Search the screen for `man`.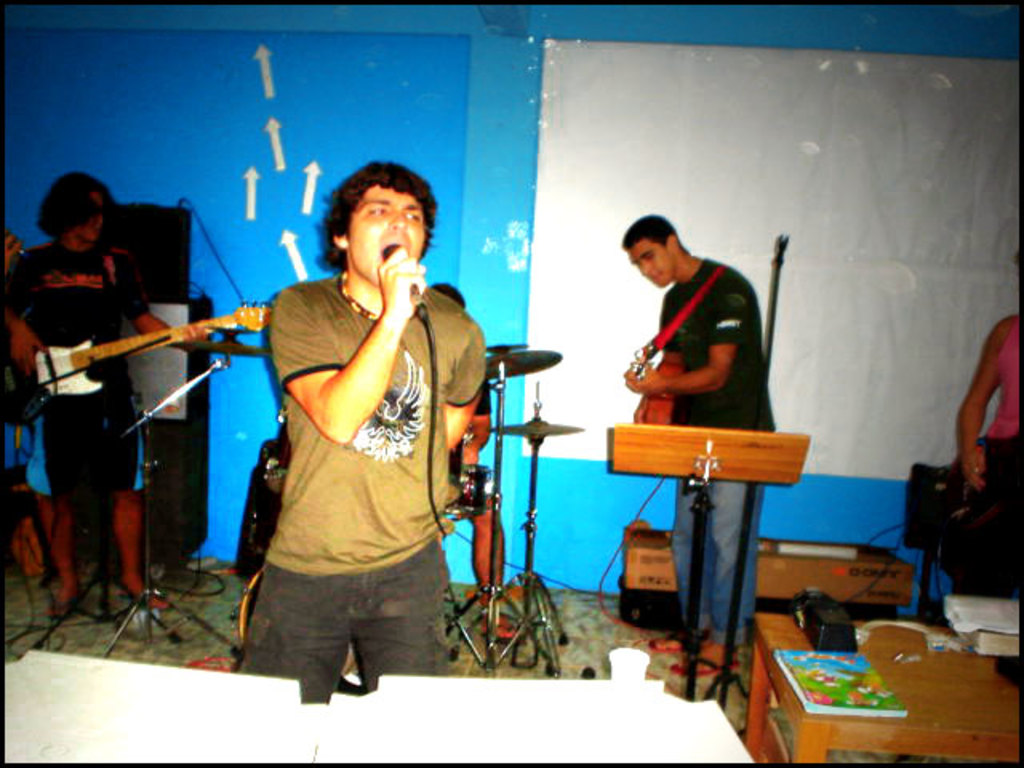
Found at 254, 158, 490, 714.
